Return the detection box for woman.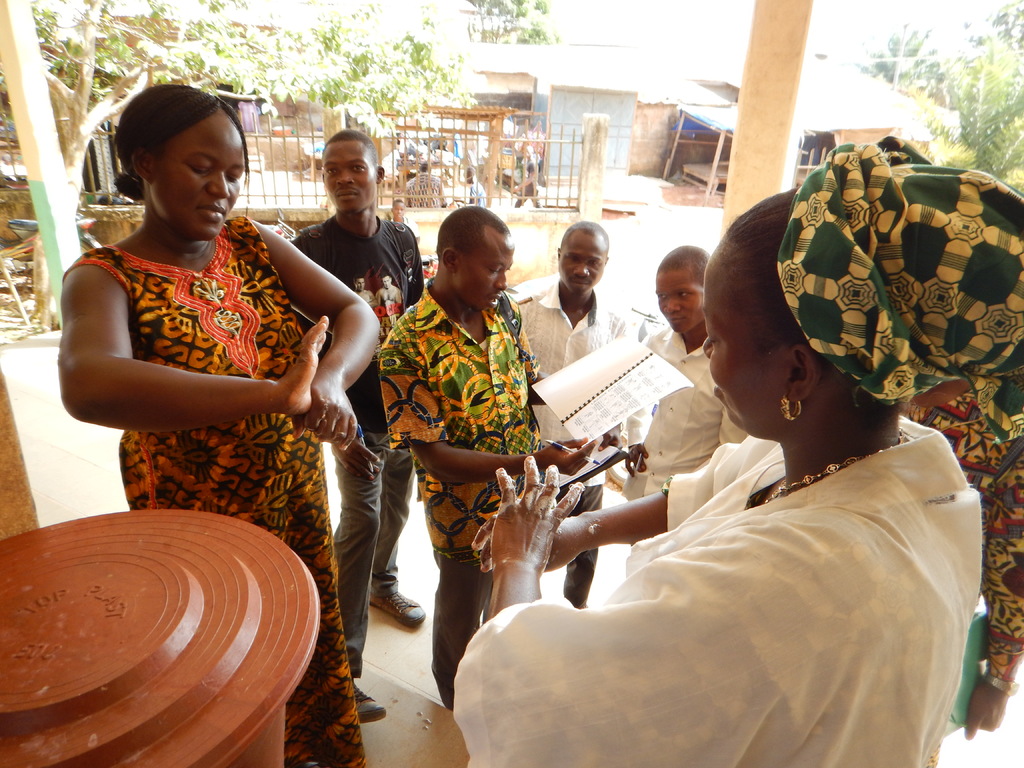
region(55, 83, 376, 767).
